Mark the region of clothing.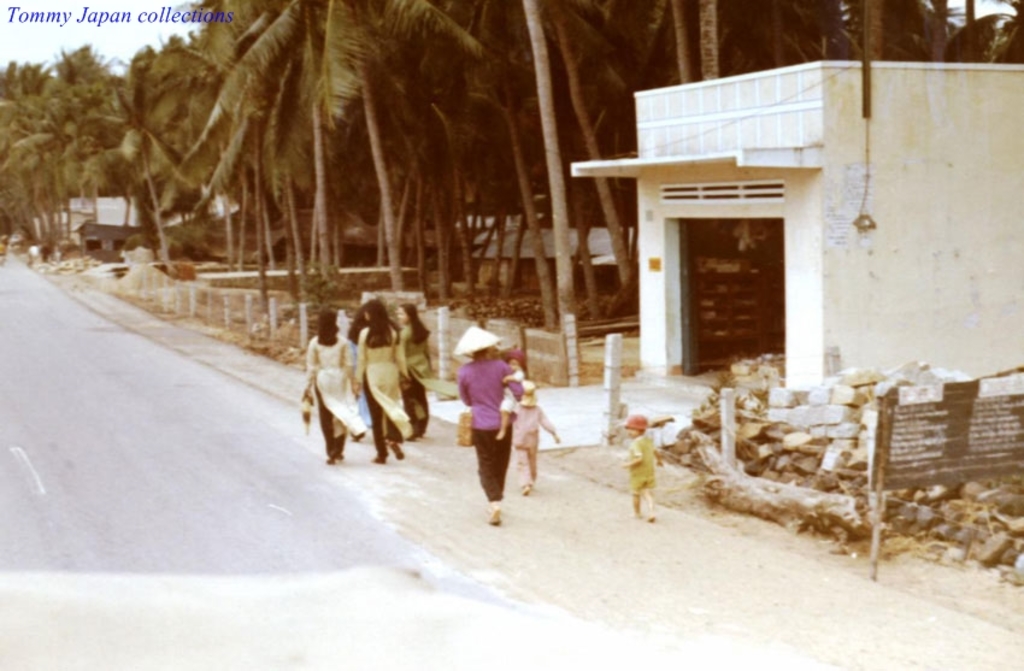
Region: (513,399,551,481).
